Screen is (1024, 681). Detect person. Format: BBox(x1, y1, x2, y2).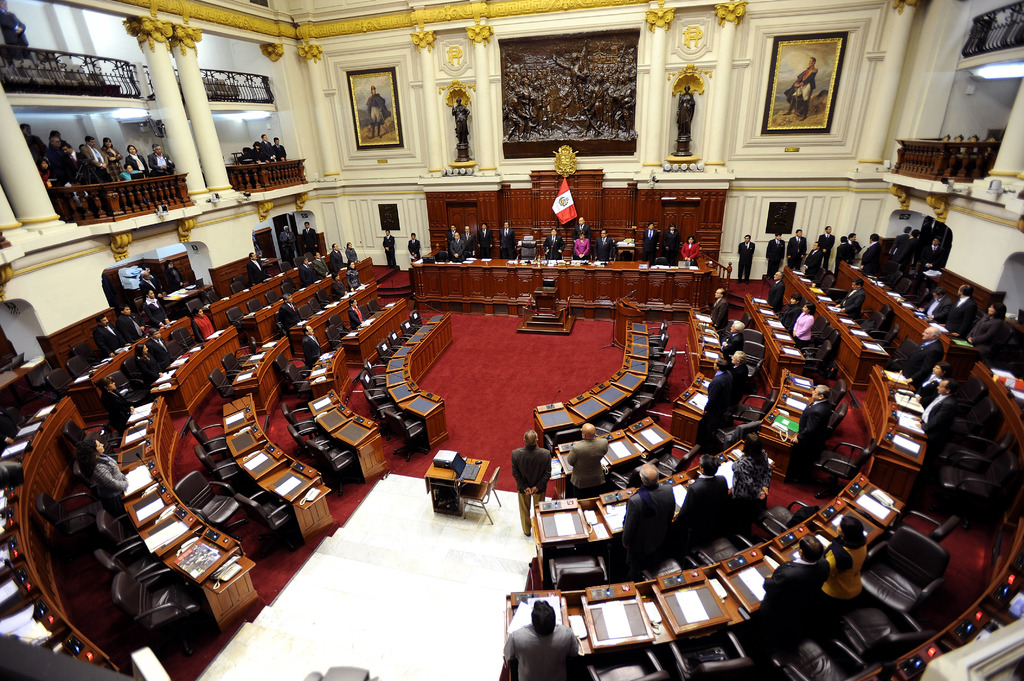
BBox(150, 141, 176, 182).
